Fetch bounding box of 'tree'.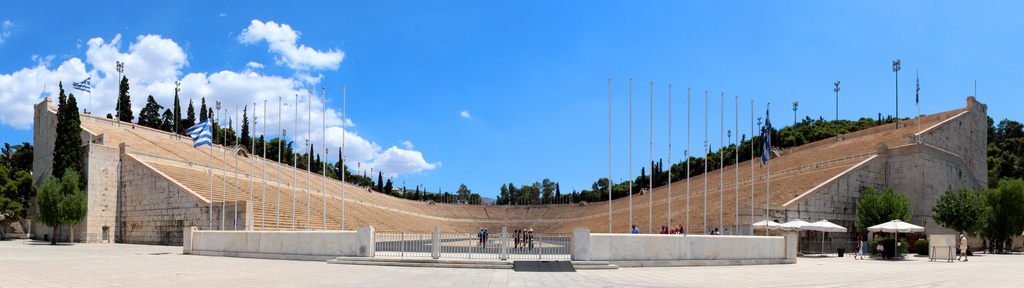
Bbox: (36,160,85,245).
